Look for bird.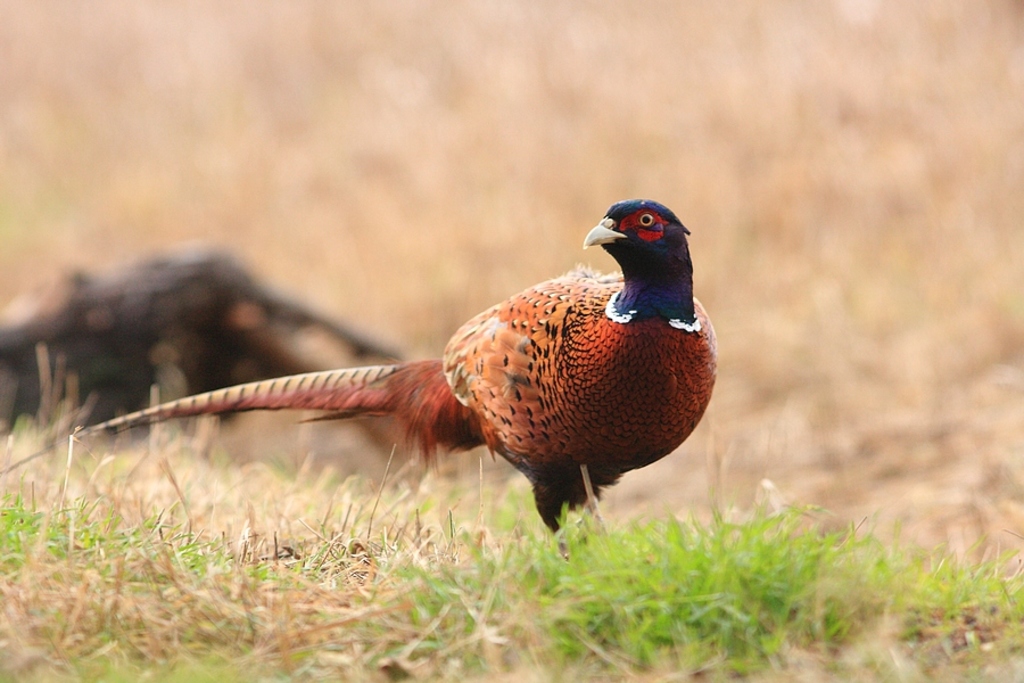
Found: BBox(96, 200, 746, 579).
